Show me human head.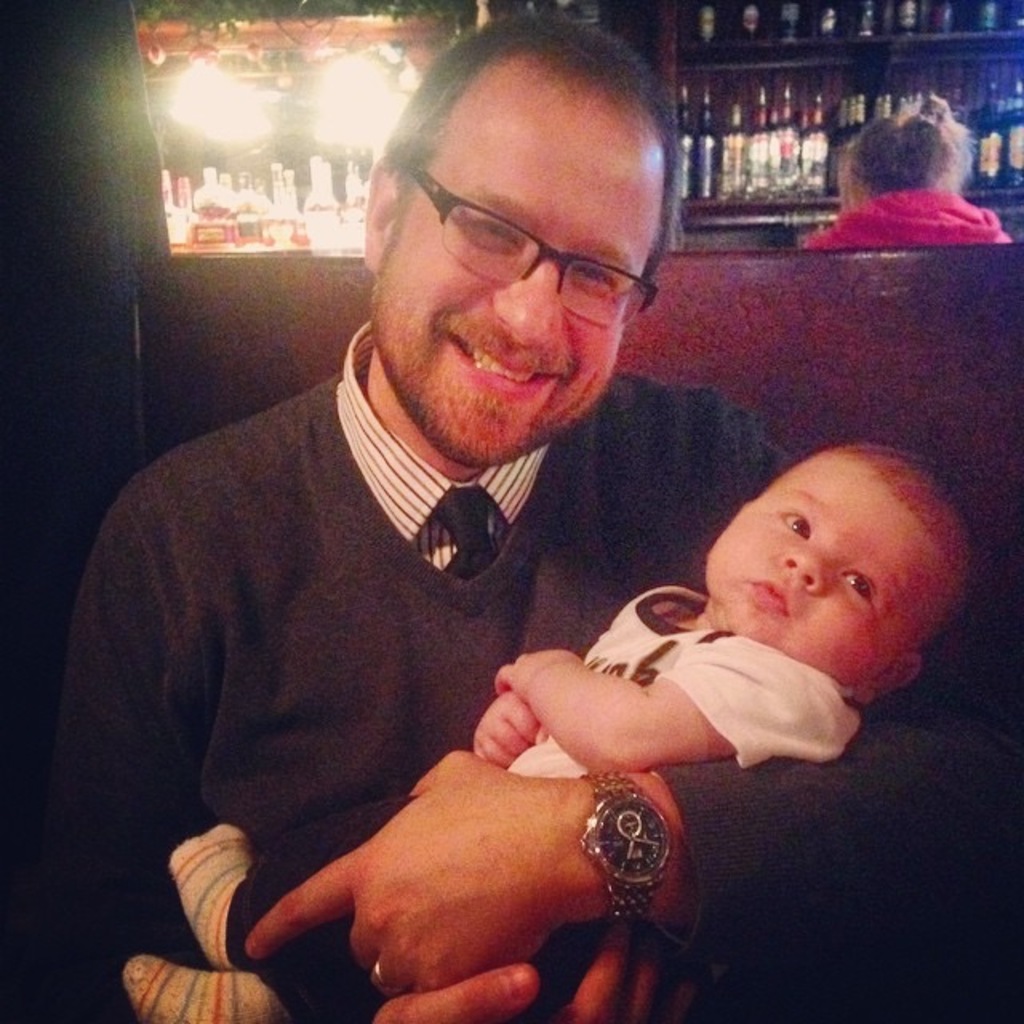
human head is here: pyautogui.locateOnScreen(338, 11, 699, 458).
